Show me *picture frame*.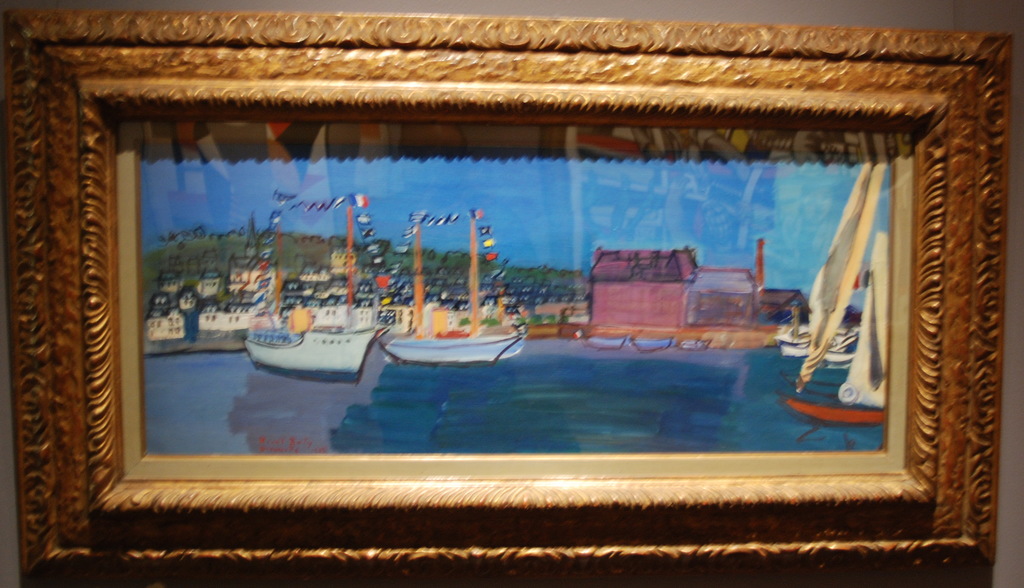
*picture frame* is here: [left=0, top=5, right=1016, bottom=587].
